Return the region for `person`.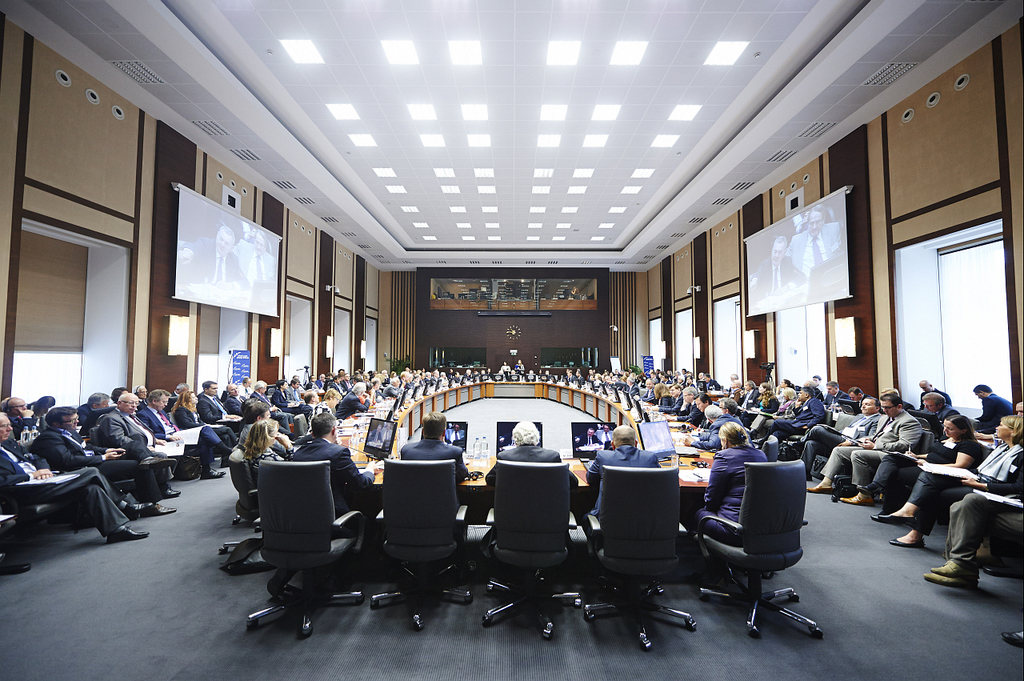
region(486, 415, 581, 497).
